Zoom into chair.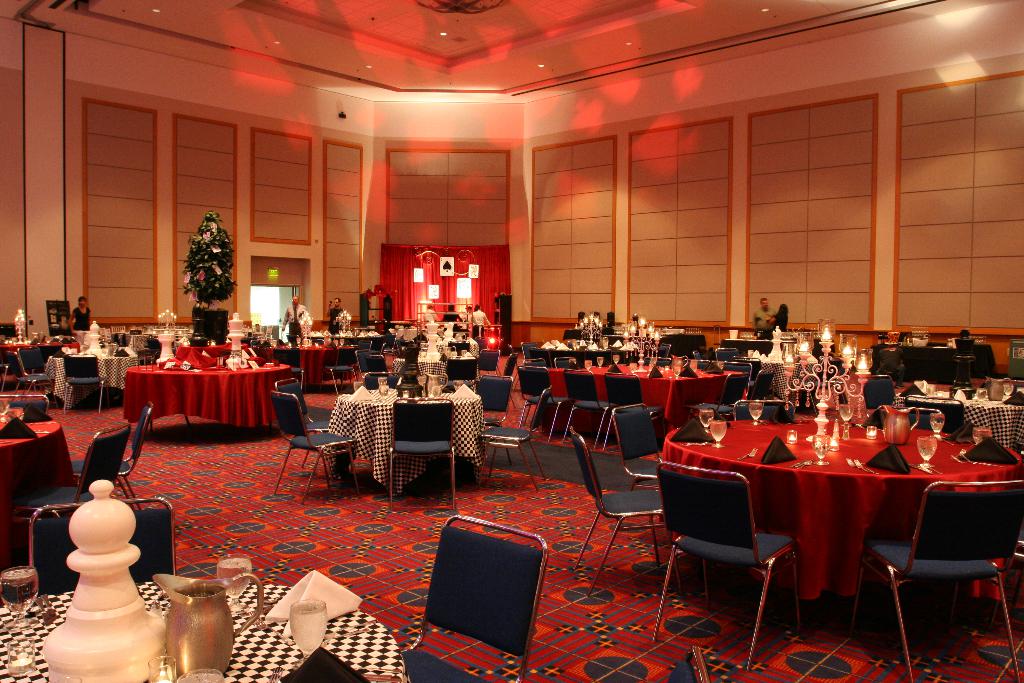
Zoom target: bbox=(901, 392, 965, 434).
